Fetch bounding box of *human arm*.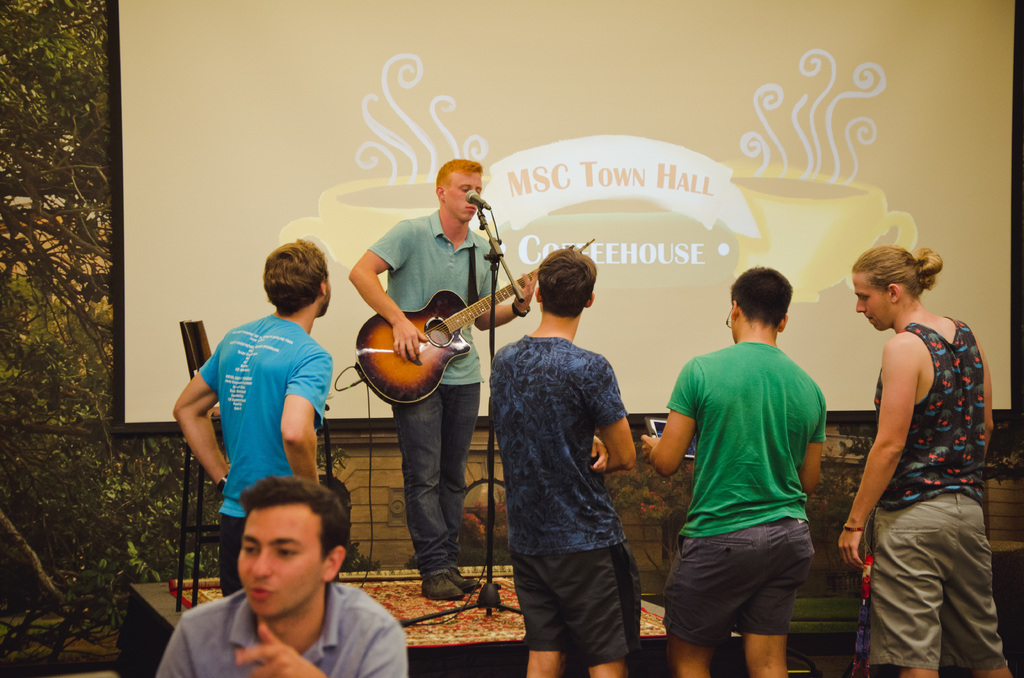
Bbox: x1=797 y1=375 x2=824 y2=497.
